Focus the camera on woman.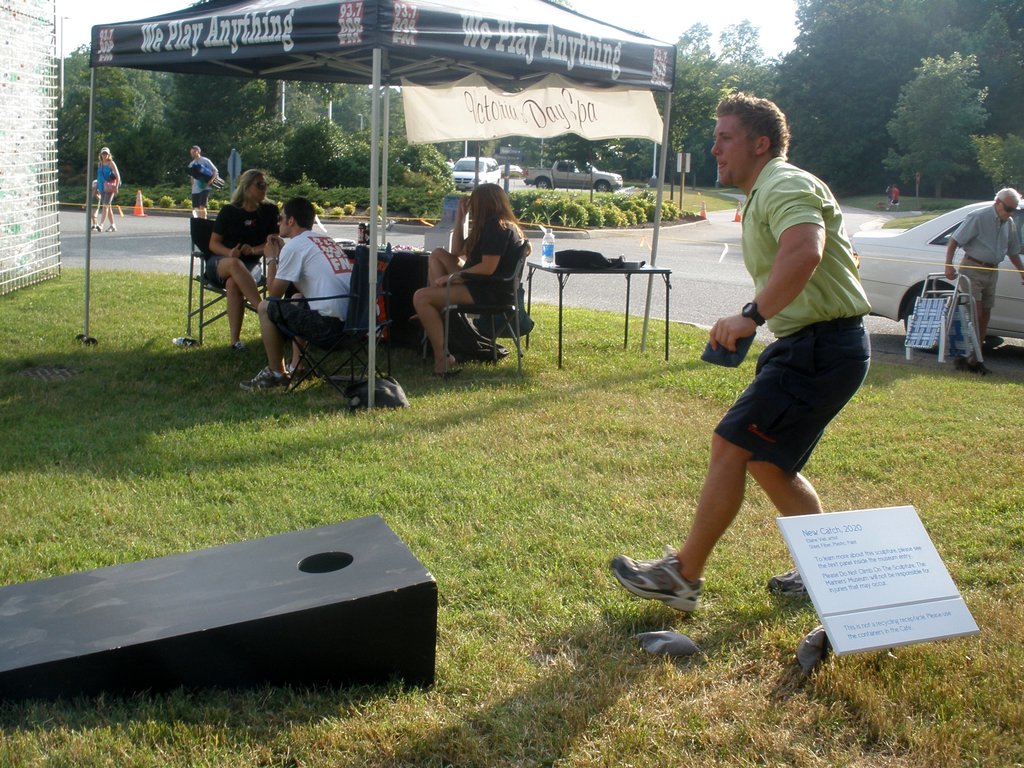
Focus region: bbox=(412, 182, 524, 376).
